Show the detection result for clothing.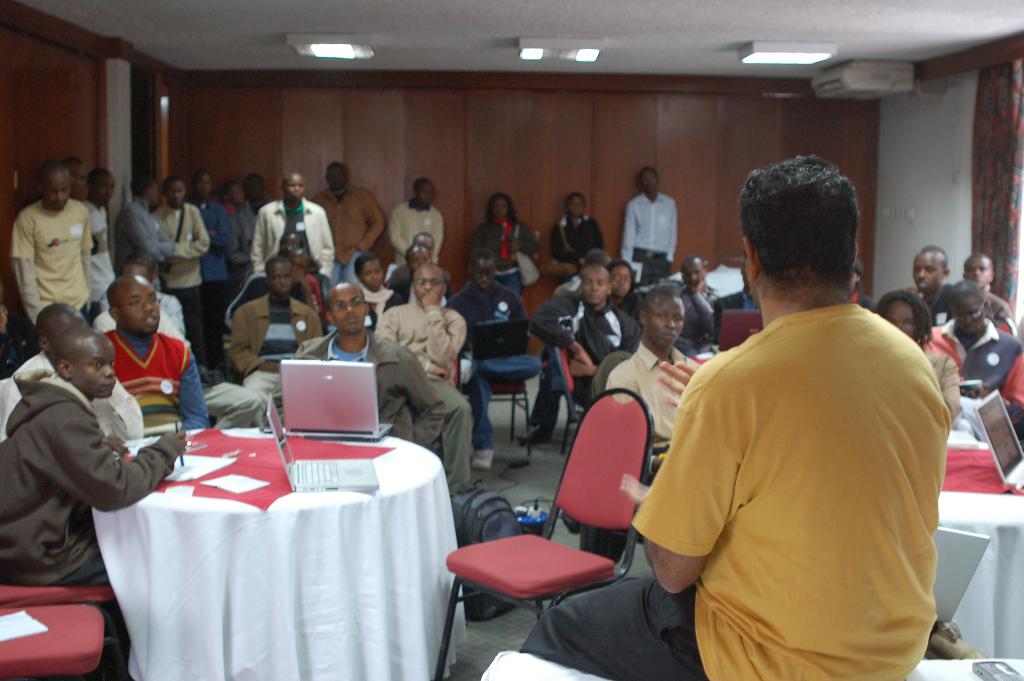
l=625, t=193, r=676, b=263.
